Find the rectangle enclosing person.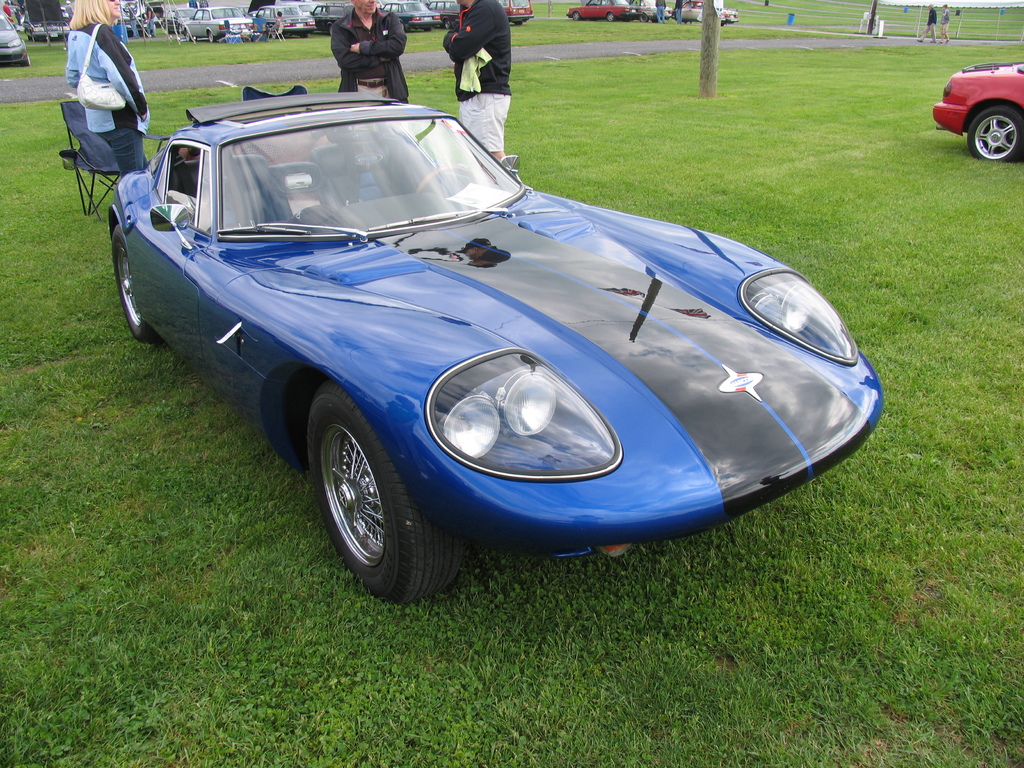
<box>326,0,404,103</box>.
